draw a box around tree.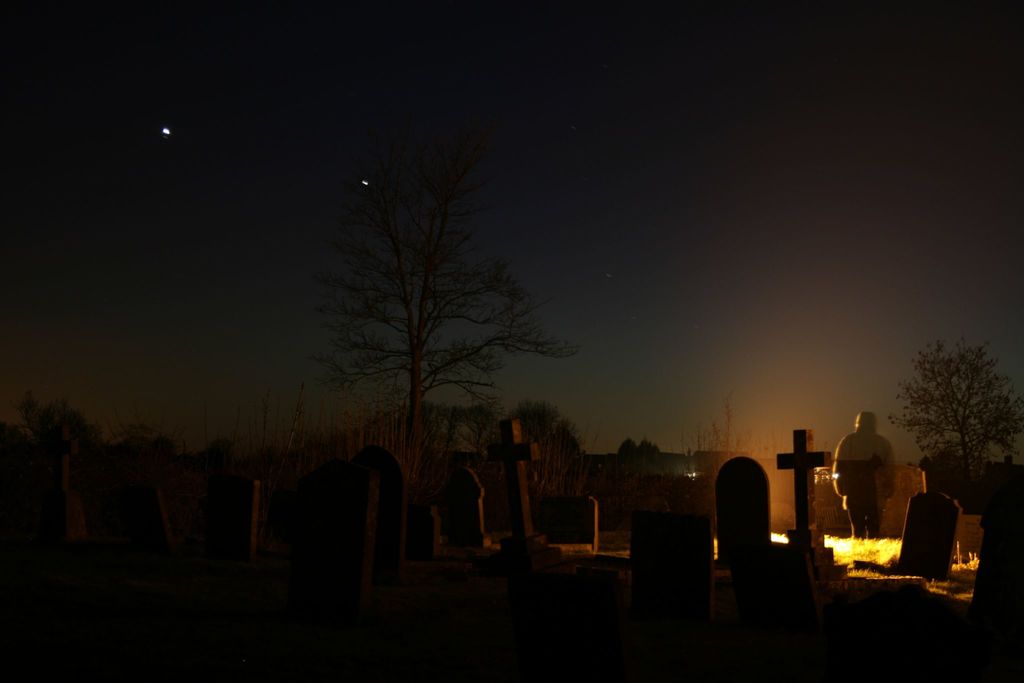
bbox(497, 393, 586, 508).
